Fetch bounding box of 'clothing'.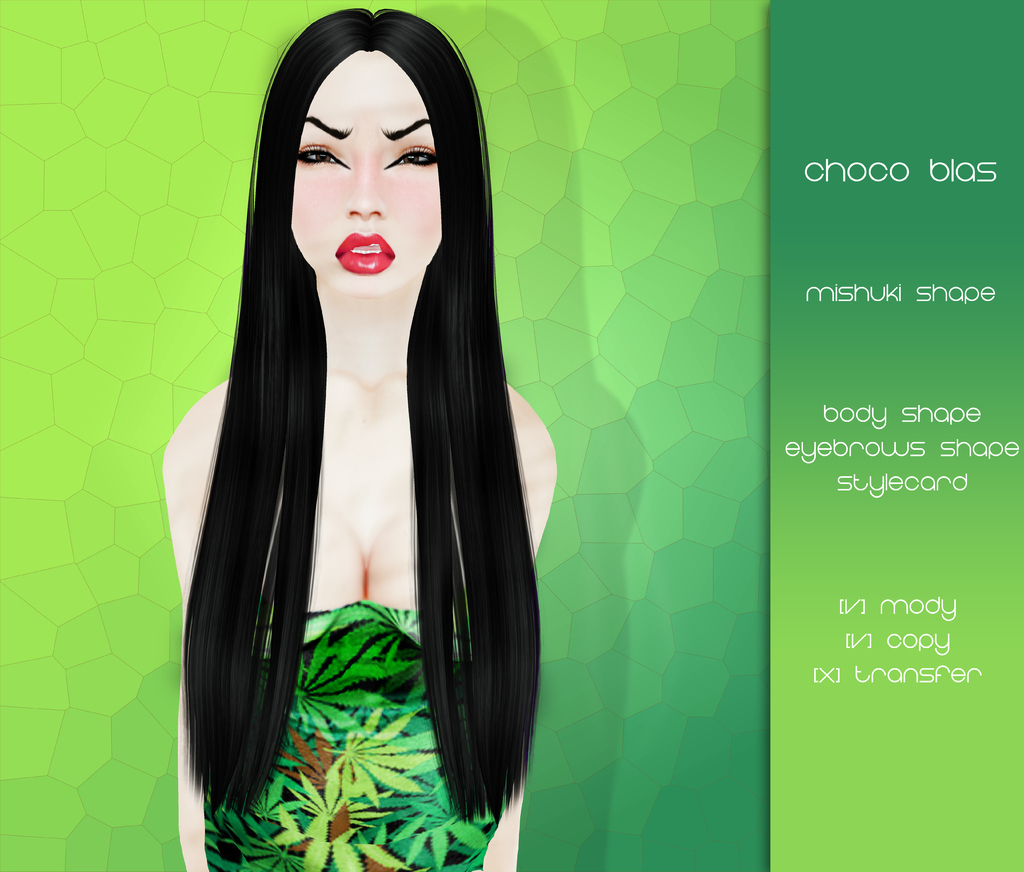
Bbox: locate(203, 599, 505, 871).
